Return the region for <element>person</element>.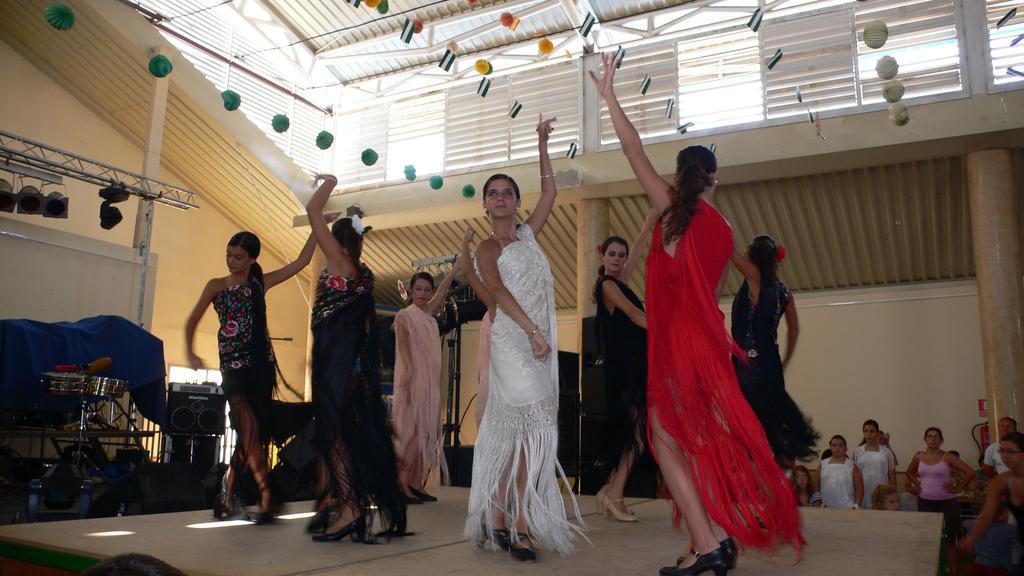
BBox(871, 480, 900, 515).
